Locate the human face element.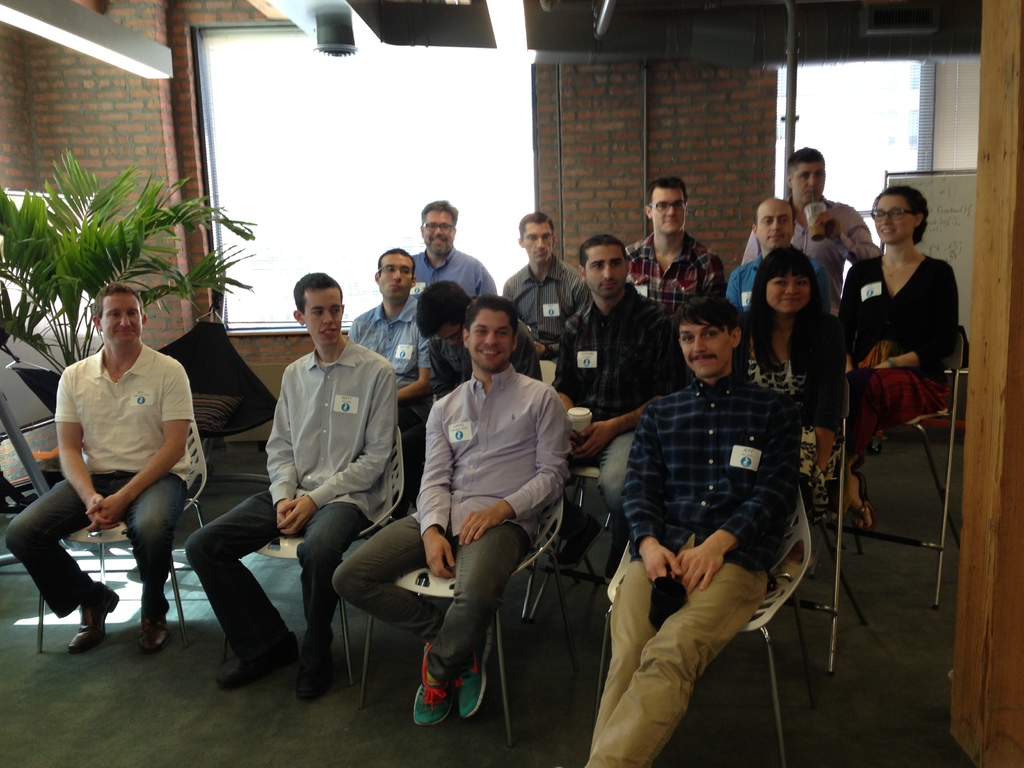
Element bbox: select_region(760, 204, 793, 252).
